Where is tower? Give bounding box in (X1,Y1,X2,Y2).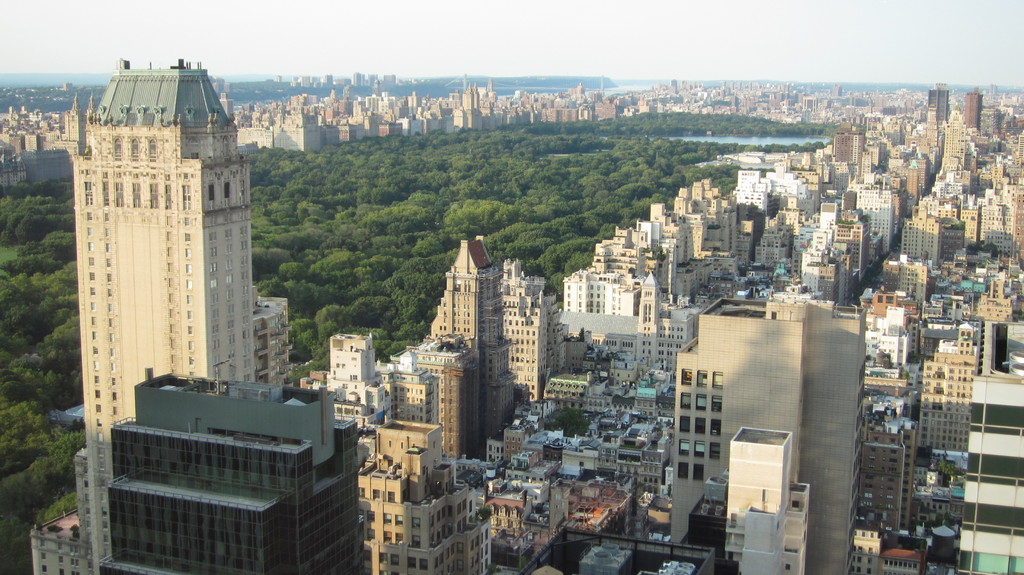
(329,88,335,99).
